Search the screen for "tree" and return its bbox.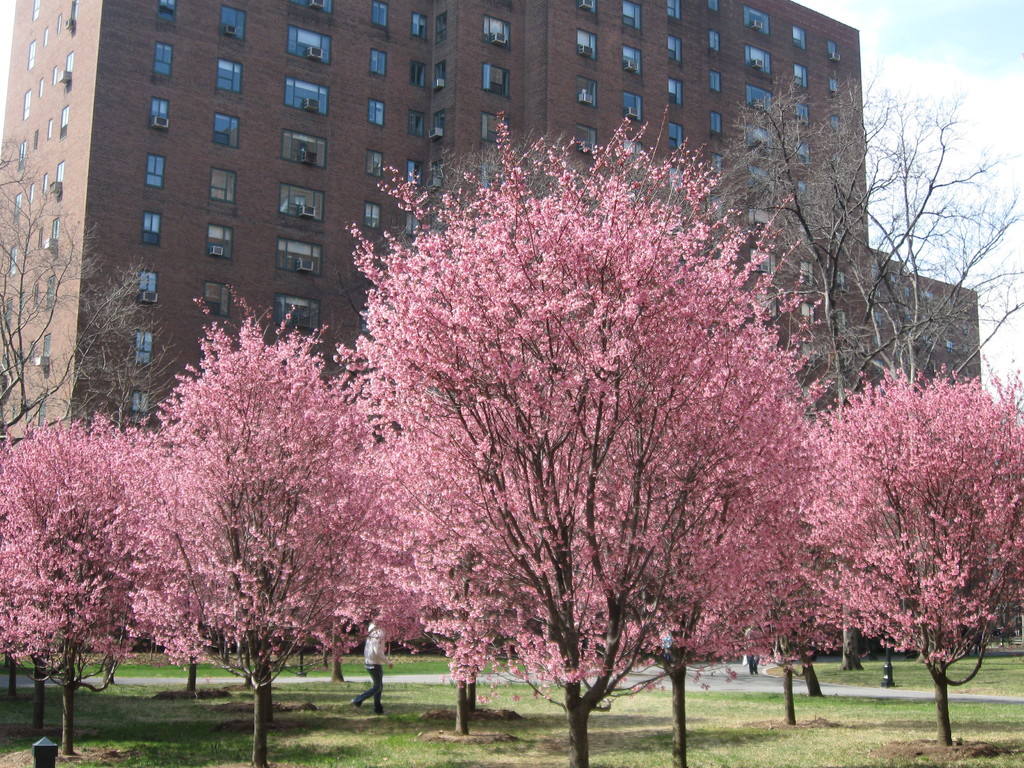
Found: [721, 71, 1023, 410].
